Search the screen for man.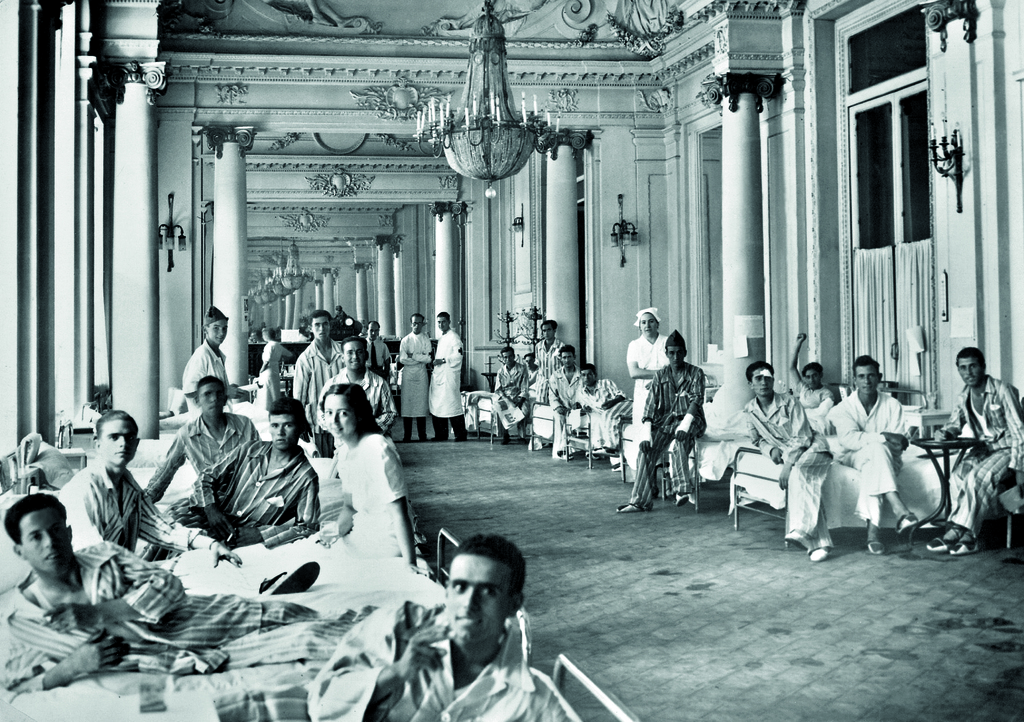
Found at 490 342 531 445.
